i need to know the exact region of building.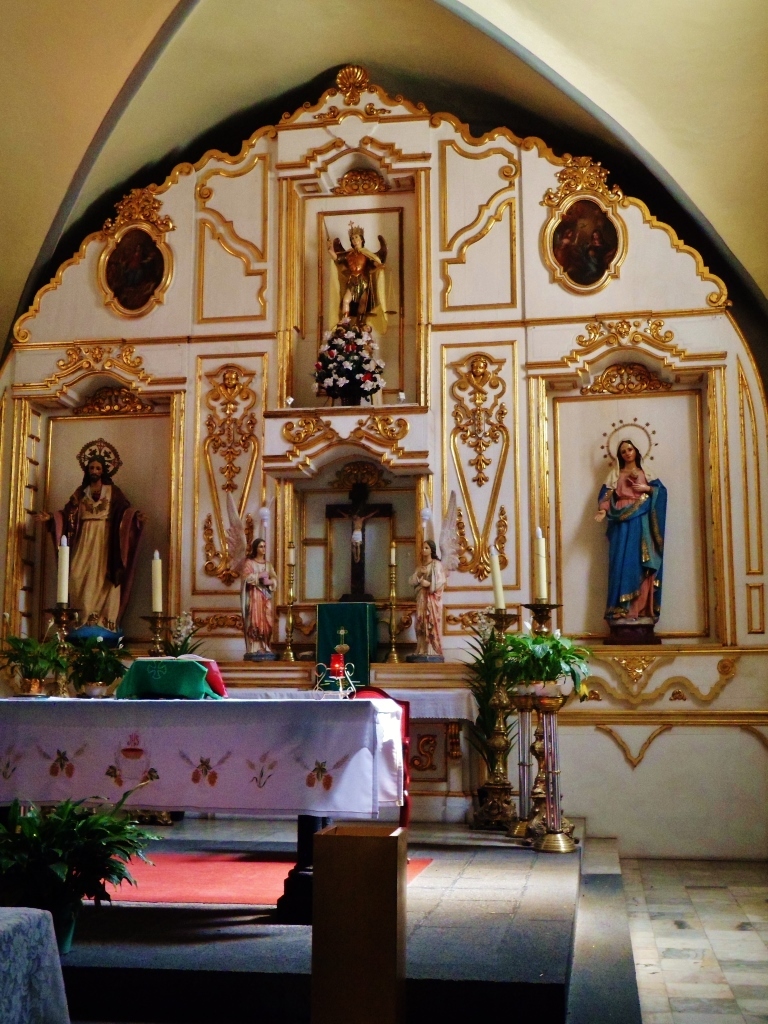
Region: (0, 0, 767, 1023).
